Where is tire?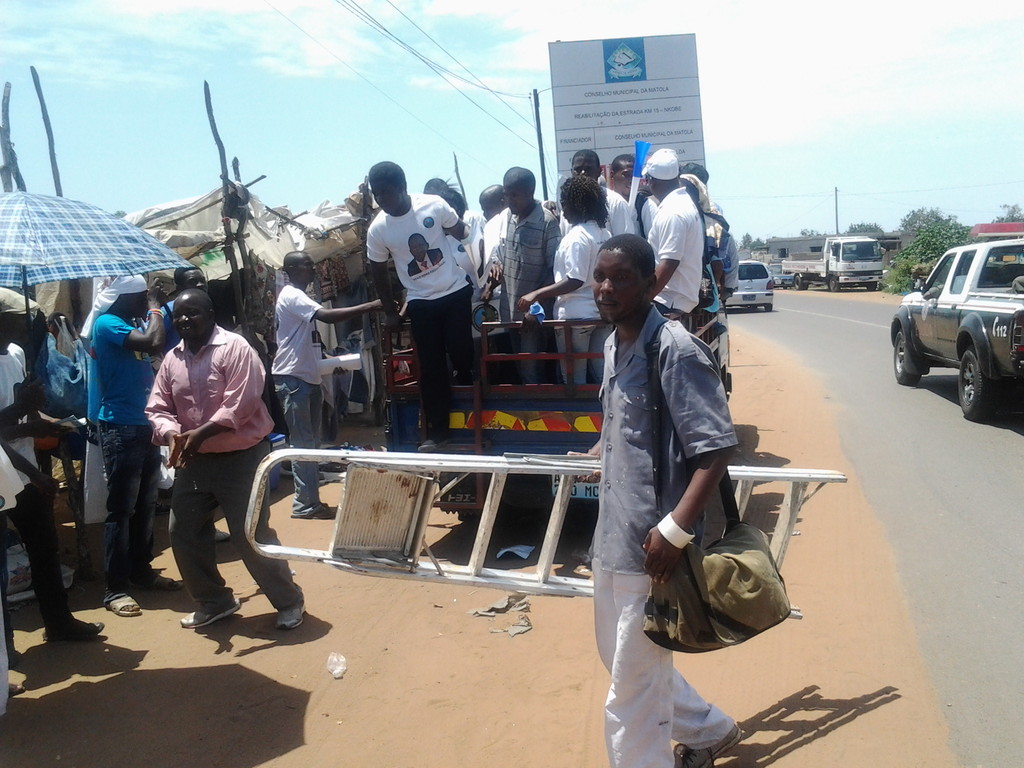
box=[766, 305, 772, 312].
